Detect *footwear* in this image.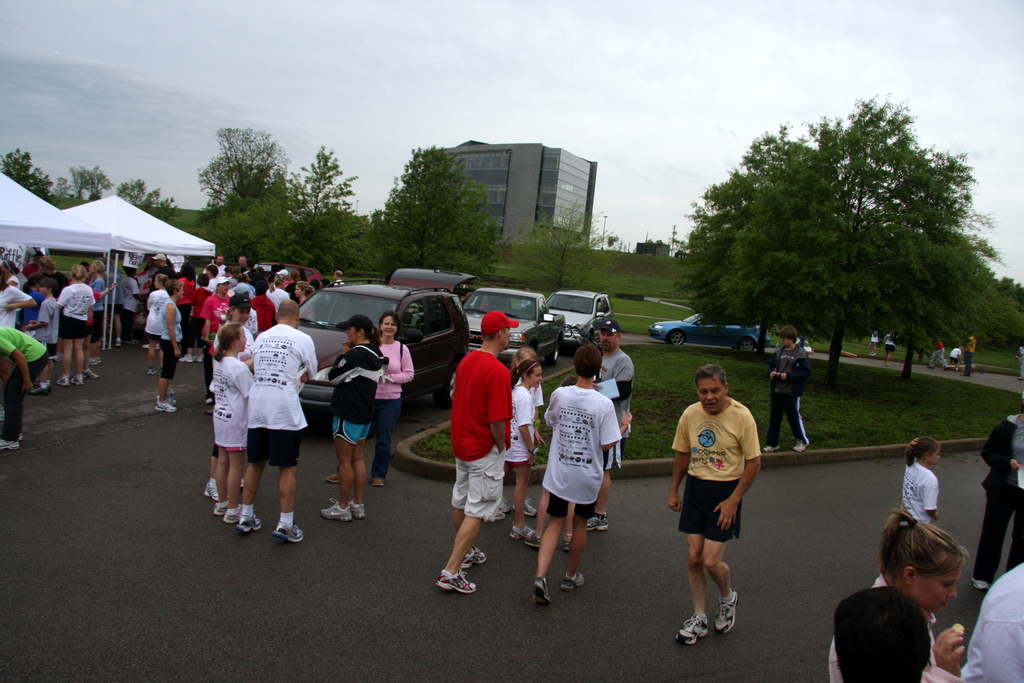
Detection: 70, 375, 82, 387.
